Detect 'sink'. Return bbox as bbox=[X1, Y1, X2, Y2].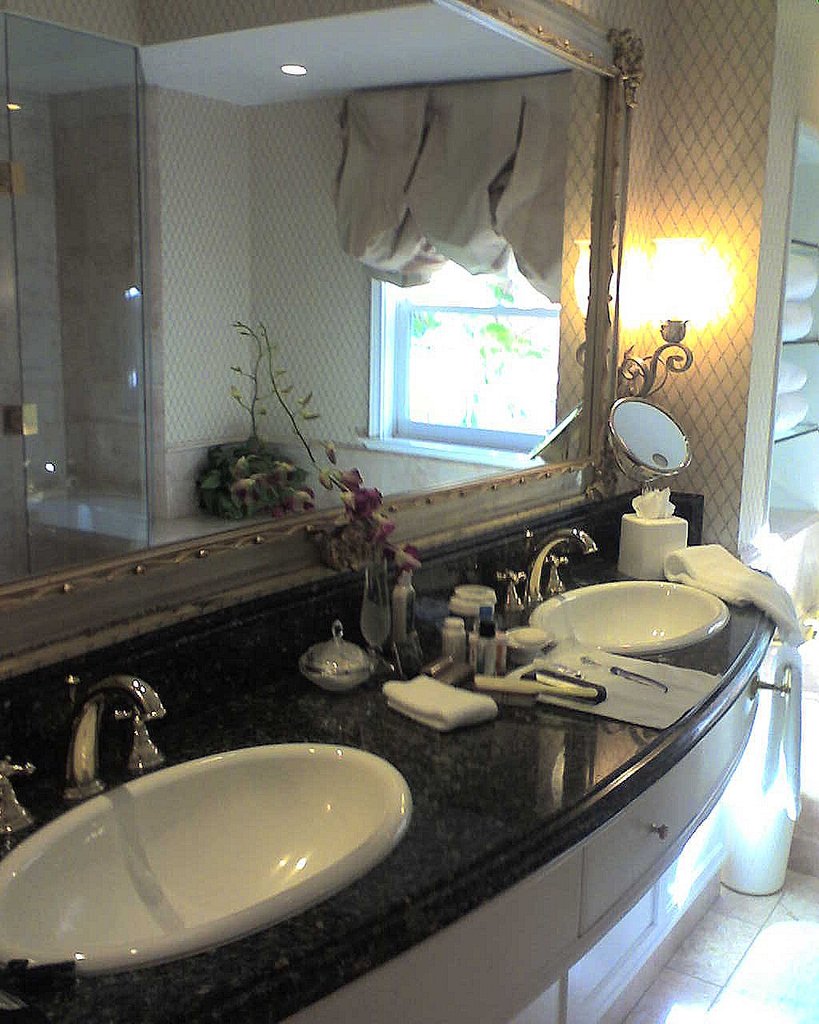
bbox=[495, 522, 736, 658].
